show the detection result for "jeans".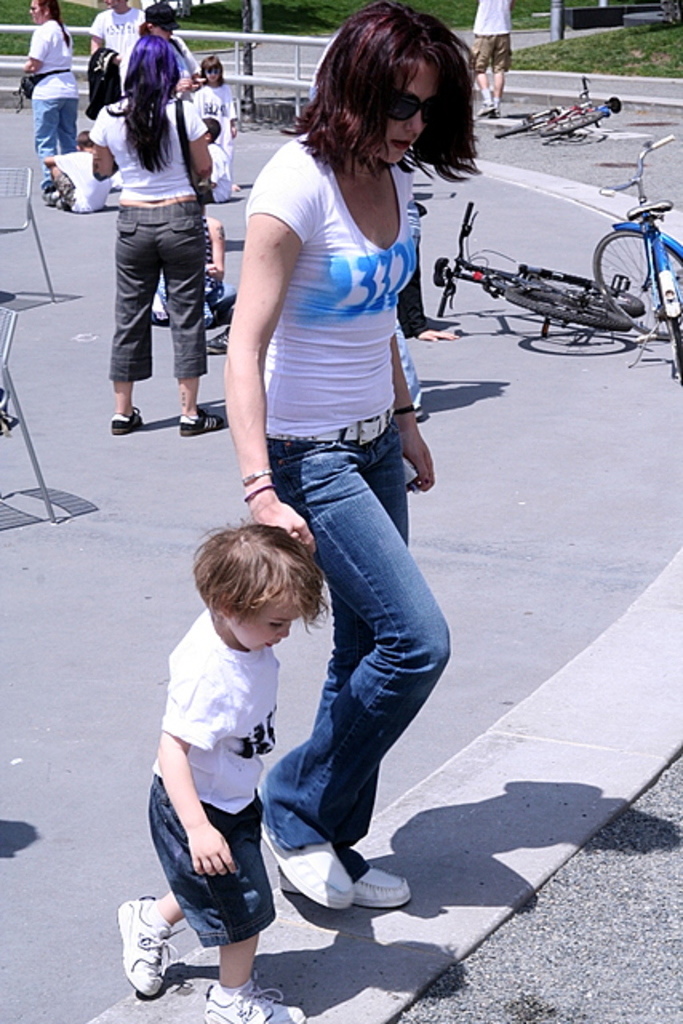
x1=29, y1=101, x2=77, y2=192.
